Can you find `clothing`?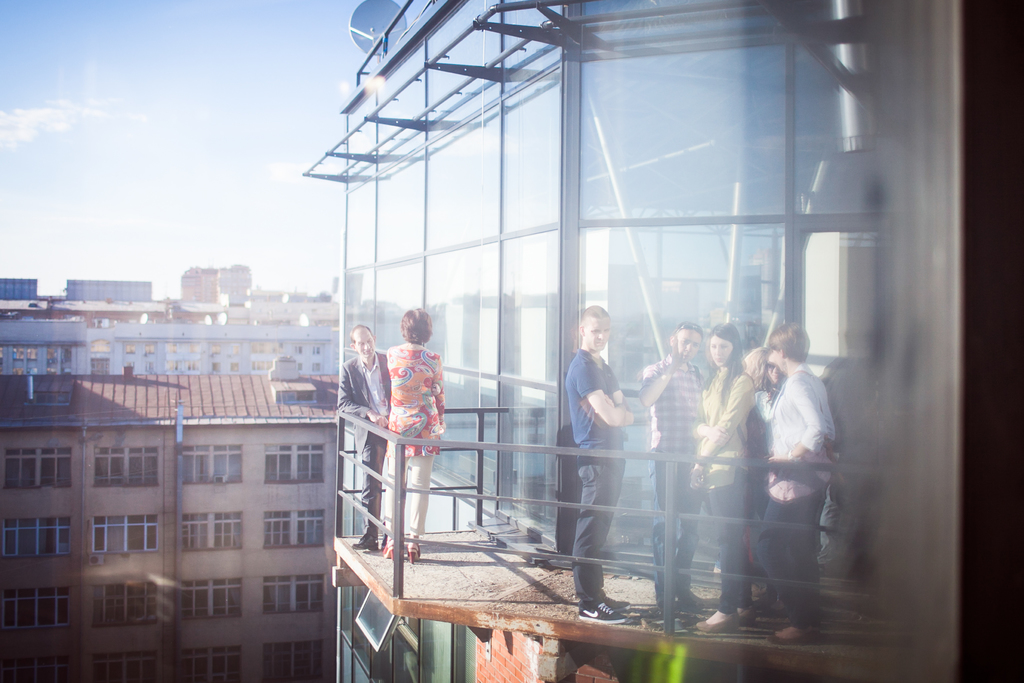
Yes, bounding box: <region>753, 390, 776, 457</region>.
